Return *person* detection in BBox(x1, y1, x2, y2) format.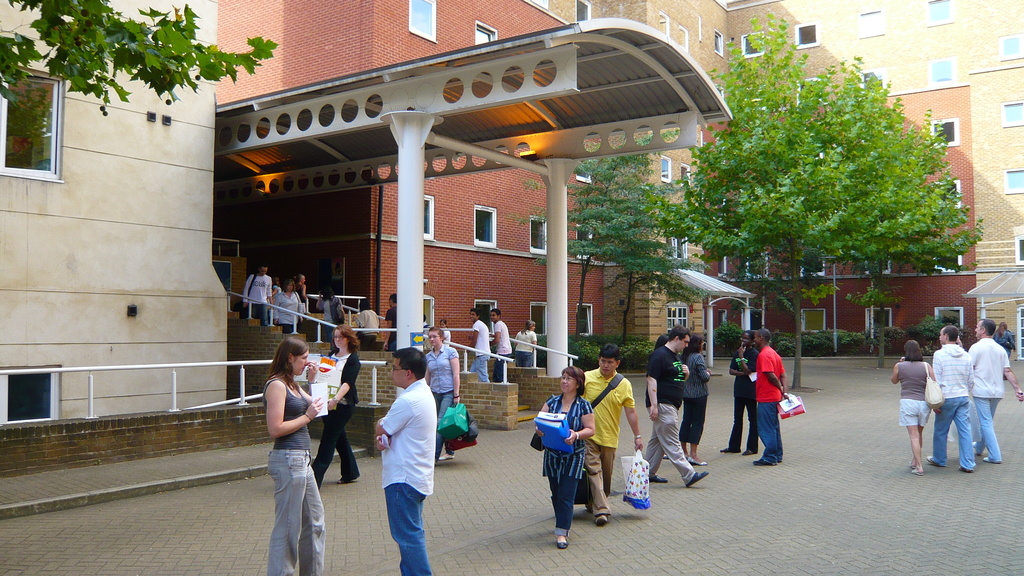
BBox(893, 336, 932, 476).
